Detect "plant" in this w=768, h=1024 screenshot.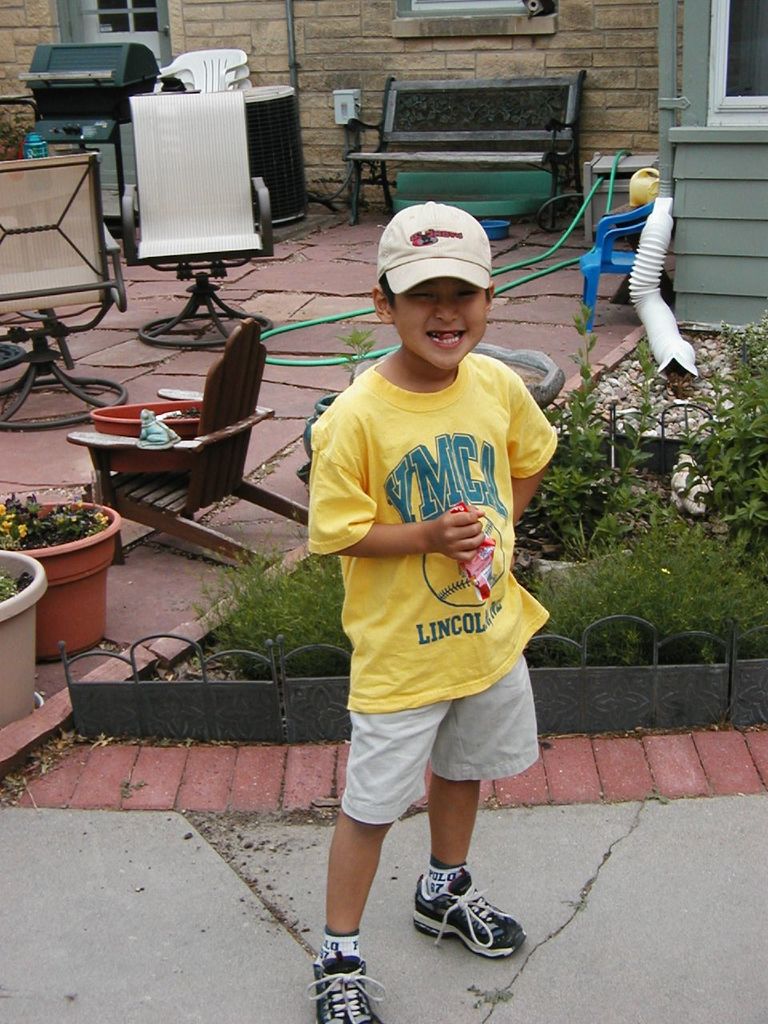
Detection: 326:318:390:387.
